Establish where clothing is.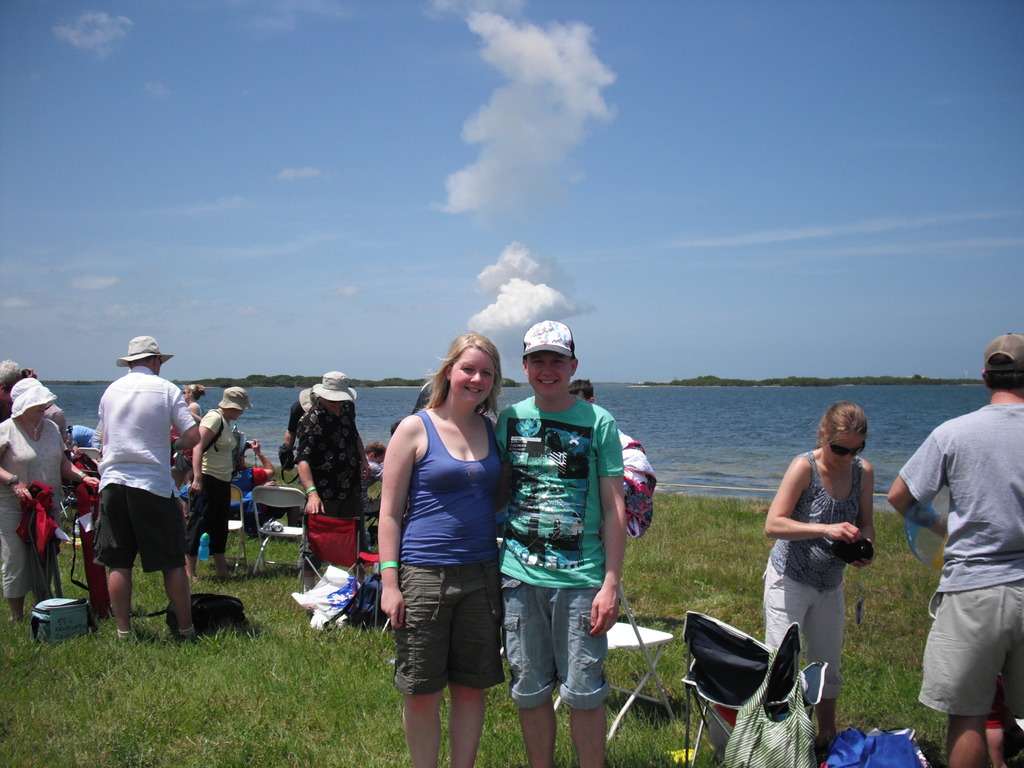
Established at 904:349:1020:740.
